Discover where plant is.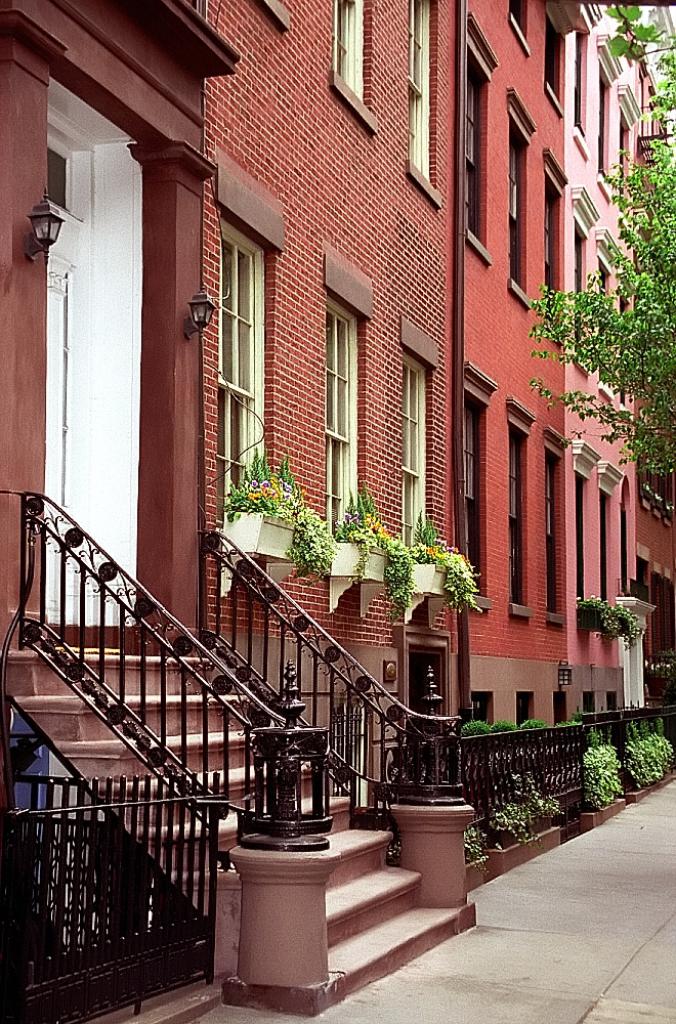
Discovered at {"left": 355, "top": 497, "right": 416, "bottom": 605}.
